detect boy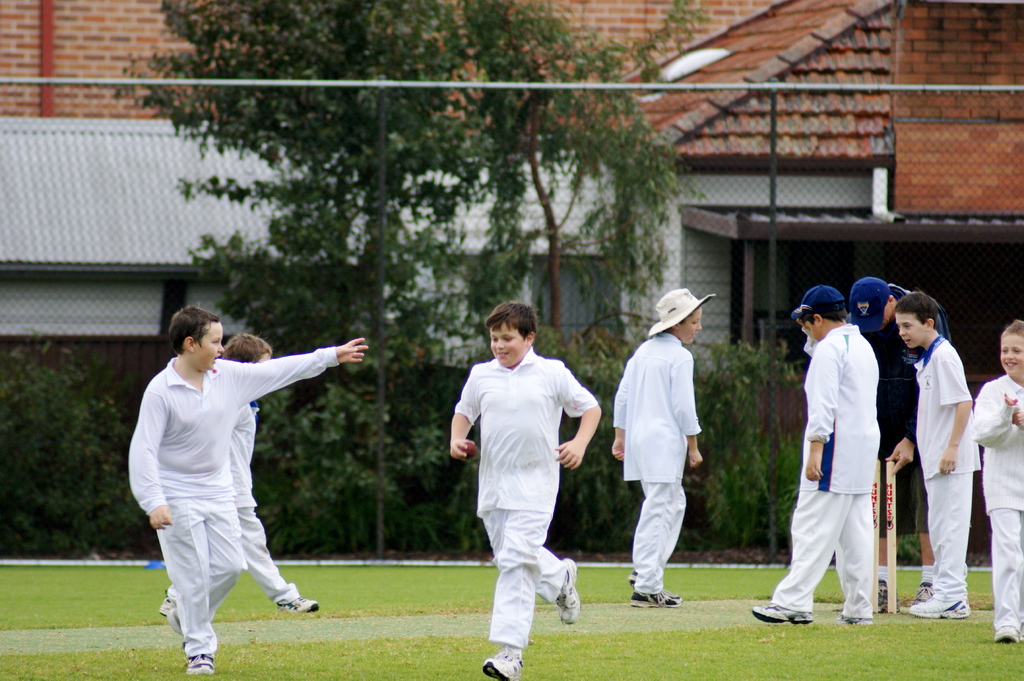
<bbox>447, 300, 603, 680</bbox>
